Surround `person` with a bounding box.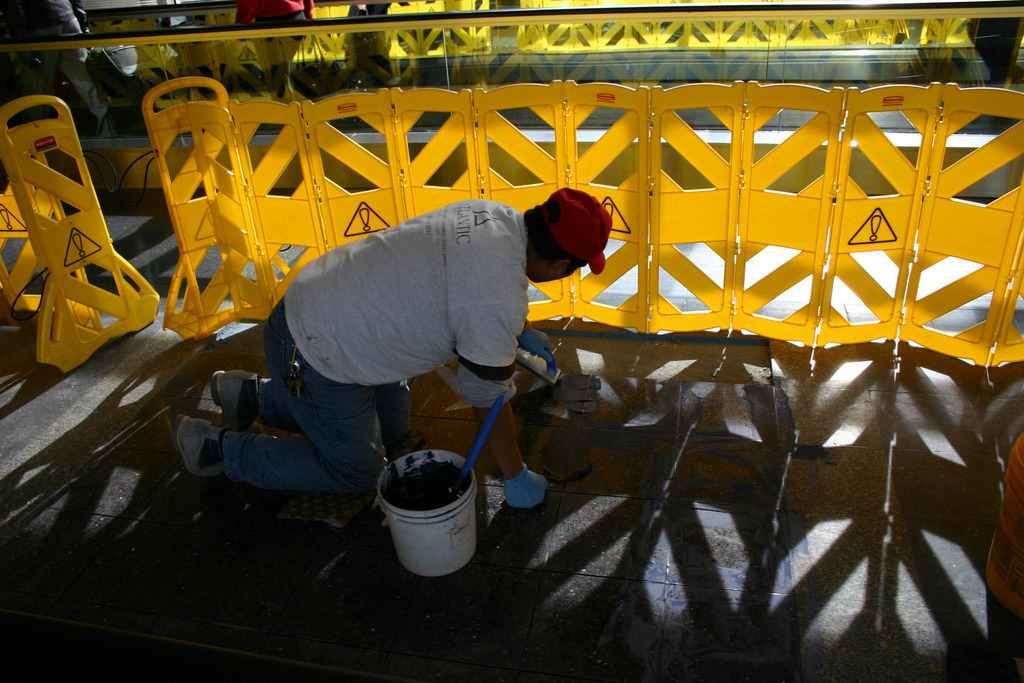
left=186, top=180, right=618, bottom=506.
